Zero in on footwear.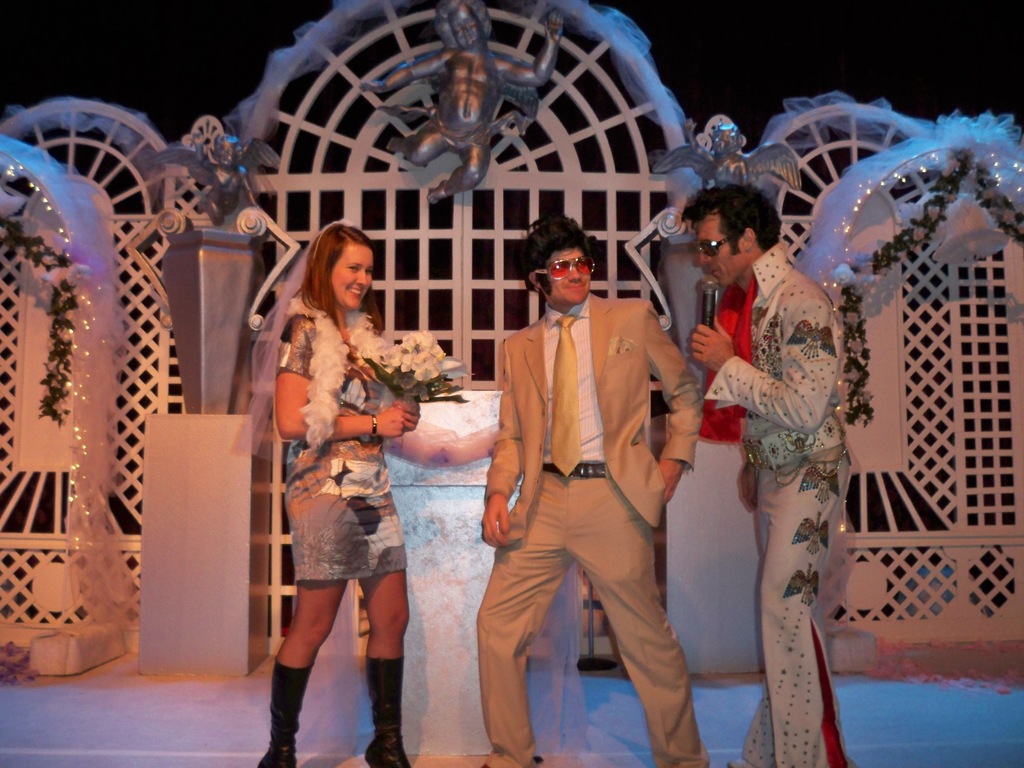
Zeroed in: crop(360, 654, 417, 767).
